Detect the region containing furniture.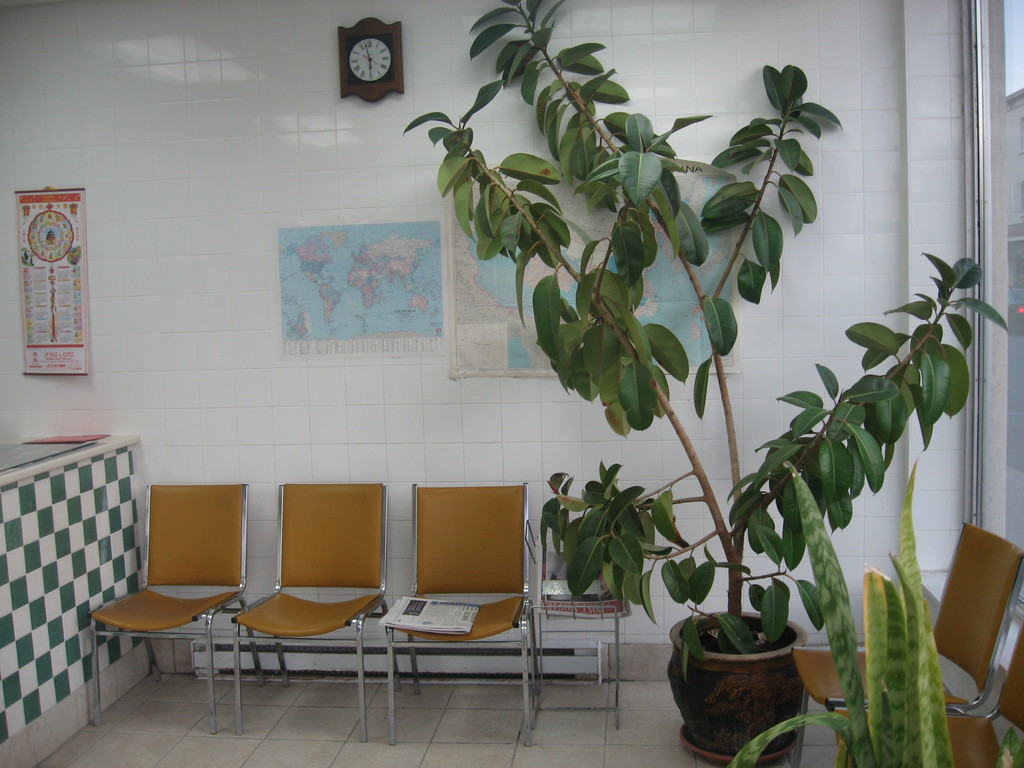
<box>833,605,1023,767</box>.
